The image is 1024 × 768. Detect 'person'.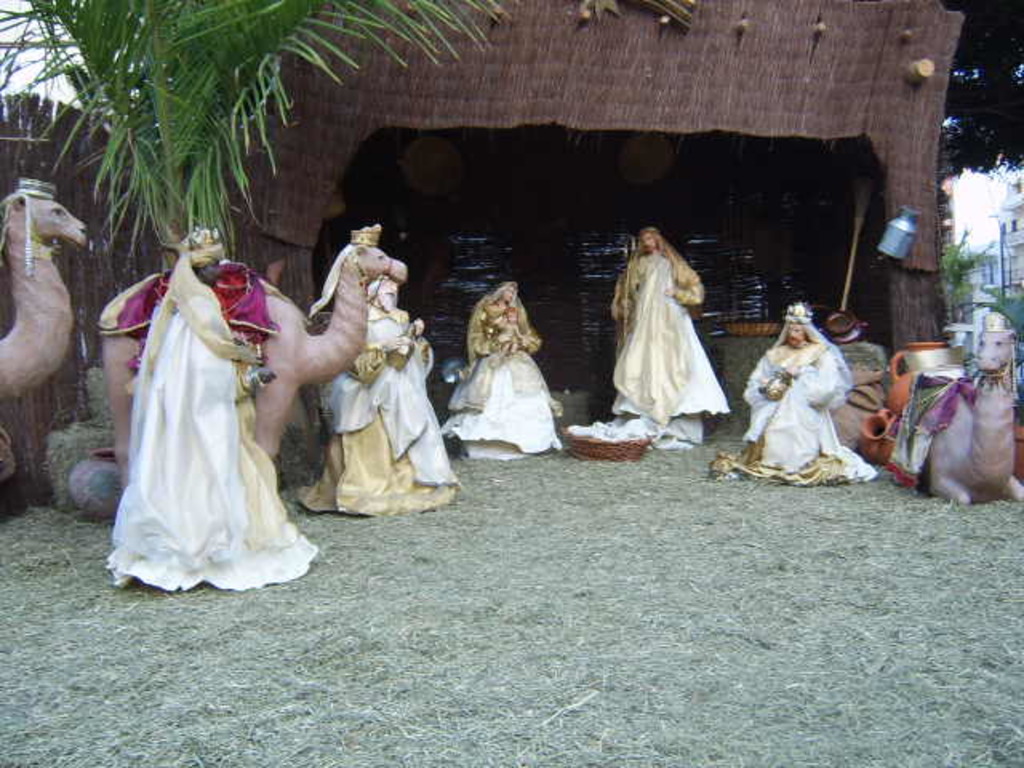
Detection: 94:226:328:590.
